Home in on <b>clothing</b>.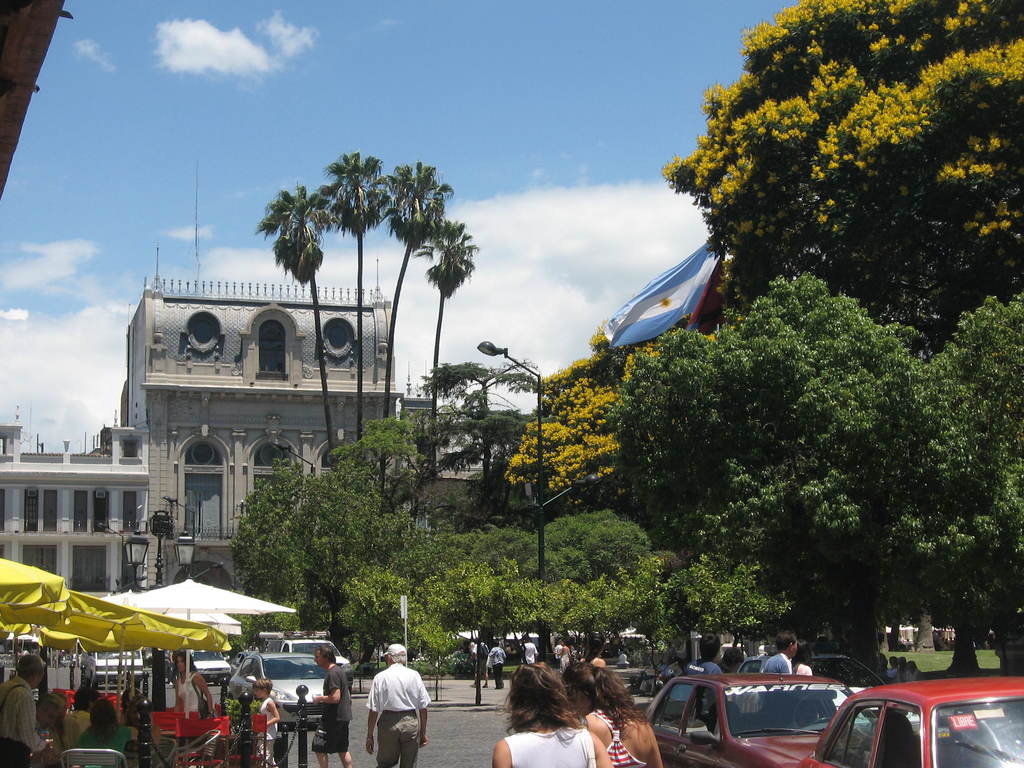
Homed in at left=323, top=668, right=358, bottom=752.
